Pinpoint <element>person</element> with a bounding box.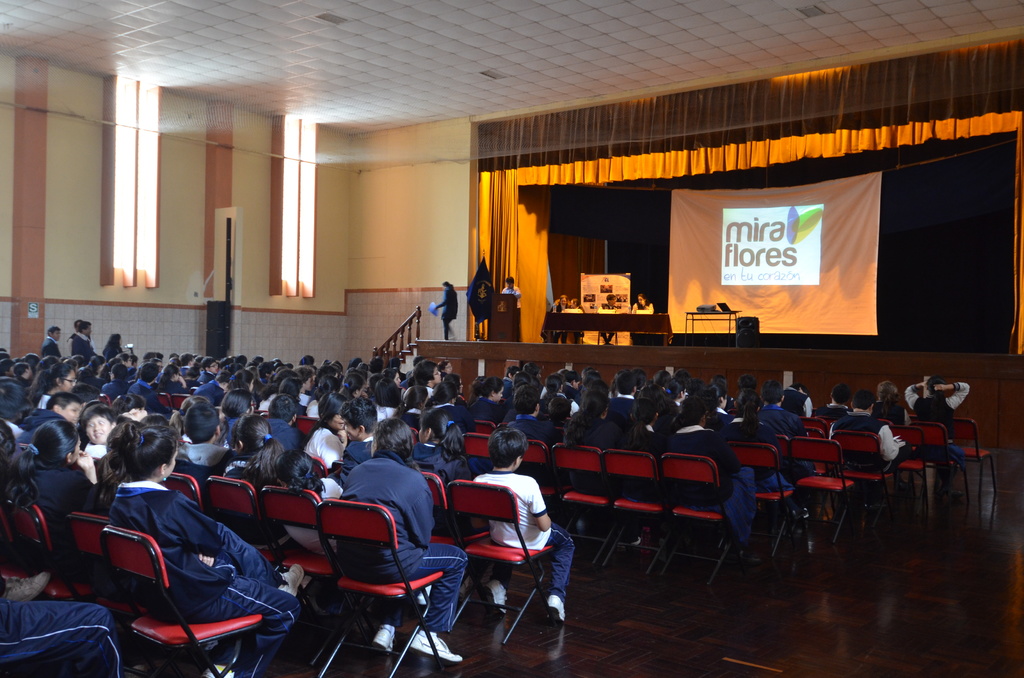
[825, 388, 909, 534].
